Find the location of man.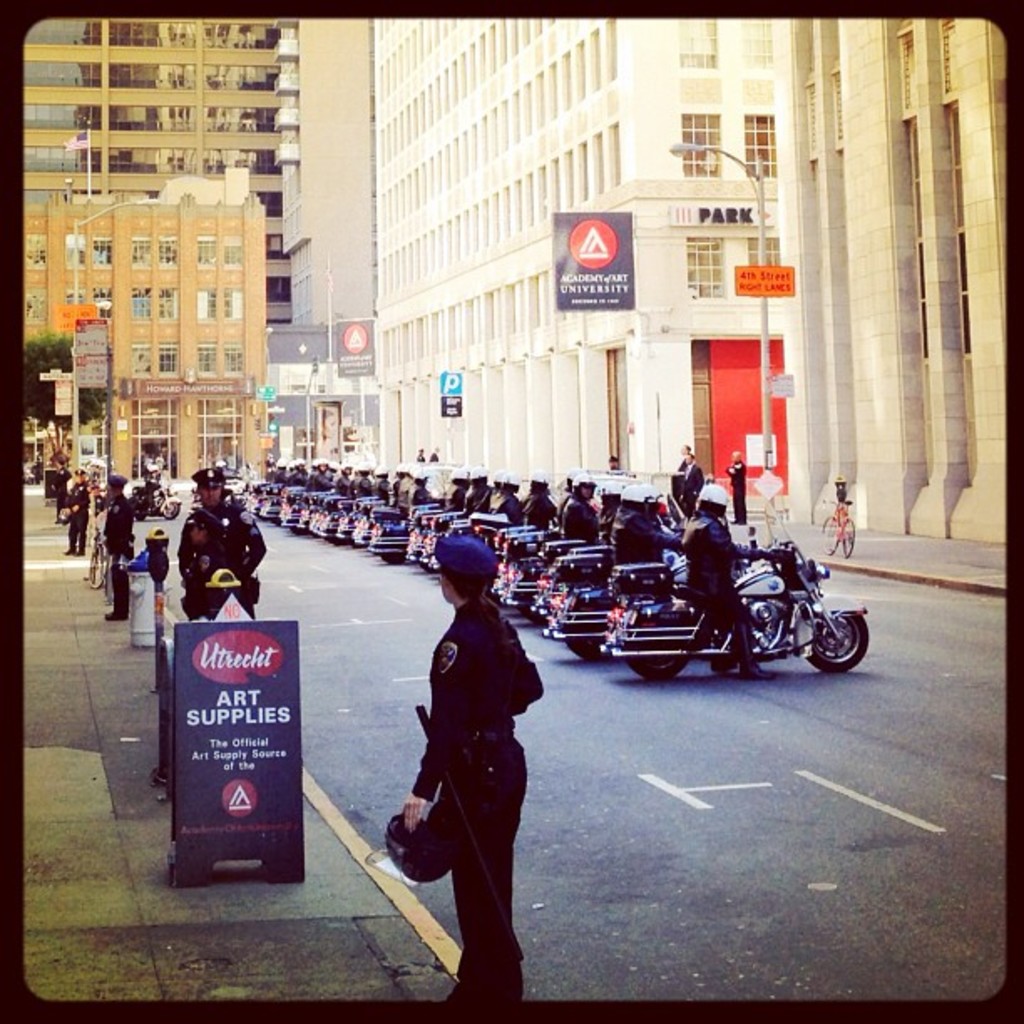
Location: left=606, top=479, right=679, bottom=596.
